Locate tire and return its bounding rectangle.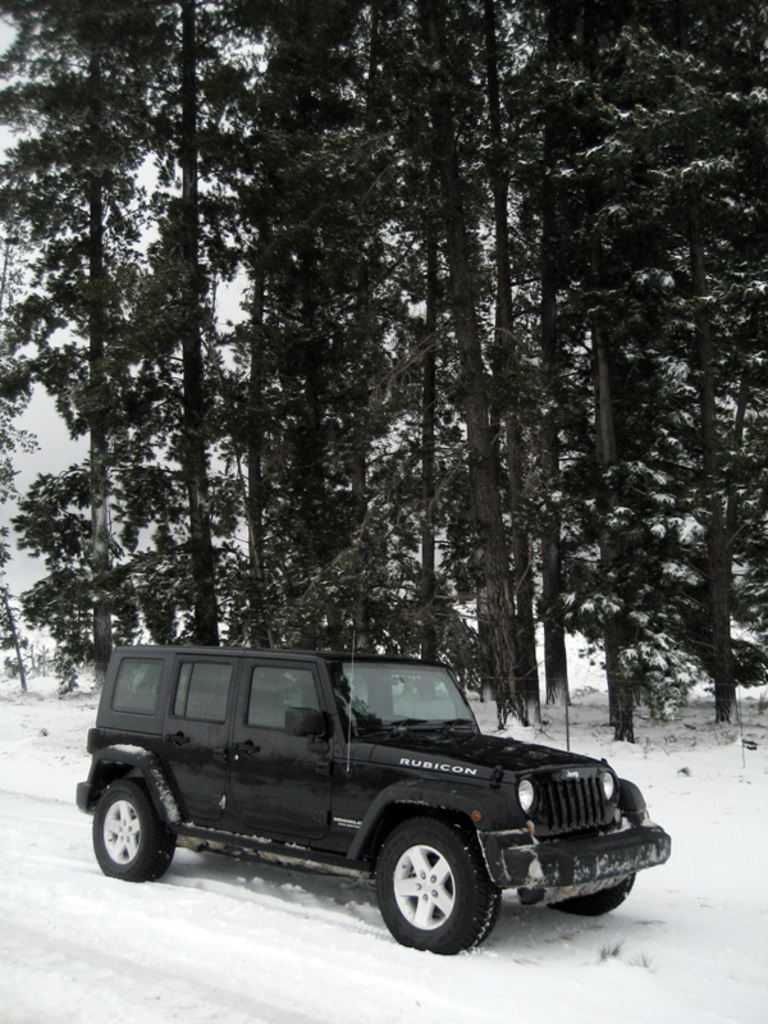
select_region(557, 864, 632, 918).
